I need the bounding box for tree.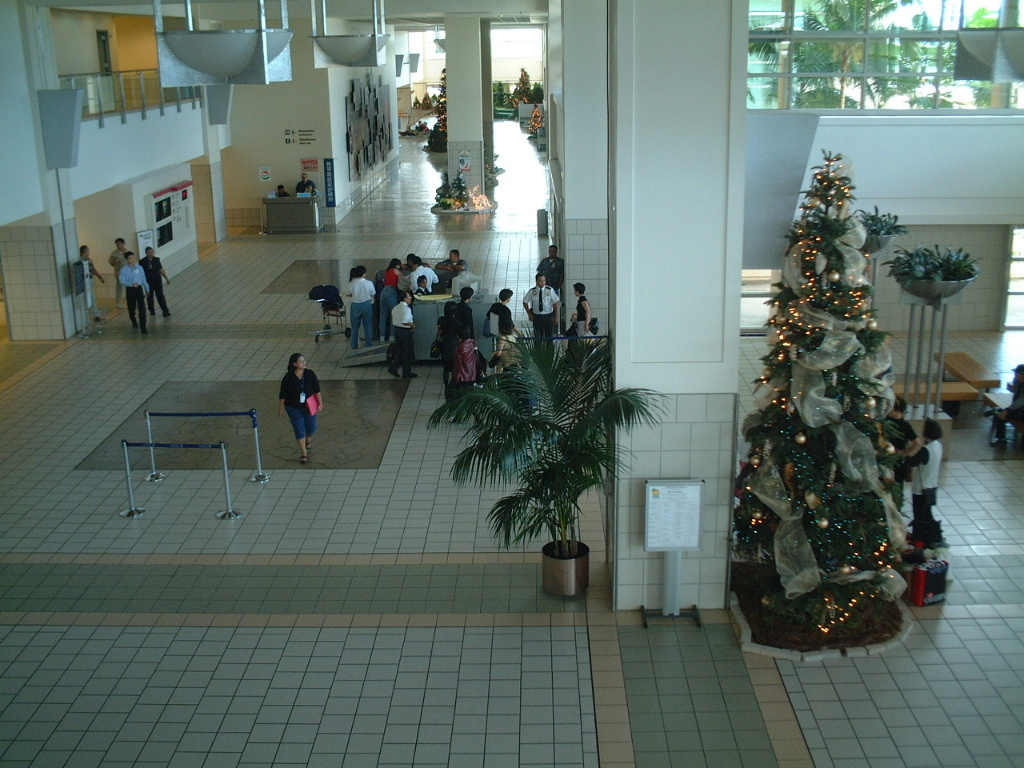
Here it is: [x1=526, y1=107, x2=545, y2=138].
